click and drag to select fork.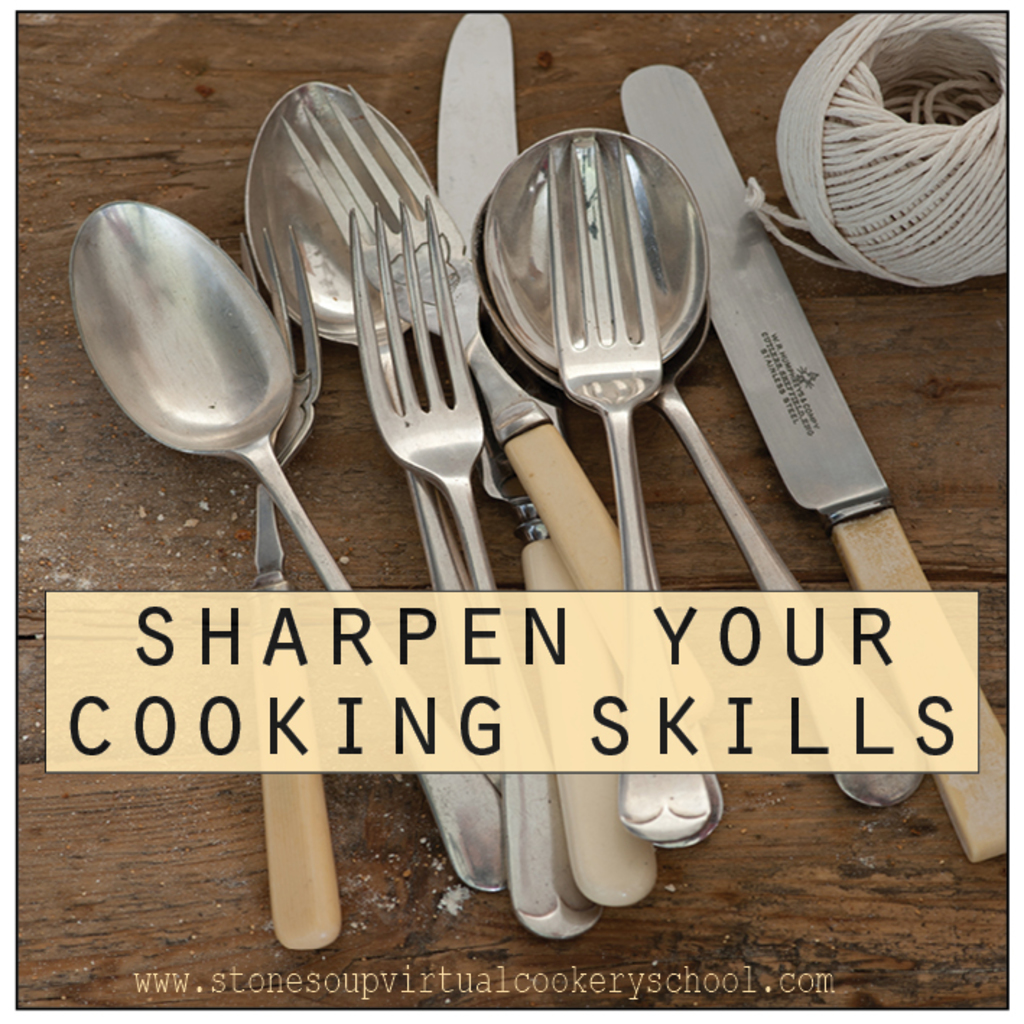
Selection: left=211, top=225, right=344, bottom=952.
